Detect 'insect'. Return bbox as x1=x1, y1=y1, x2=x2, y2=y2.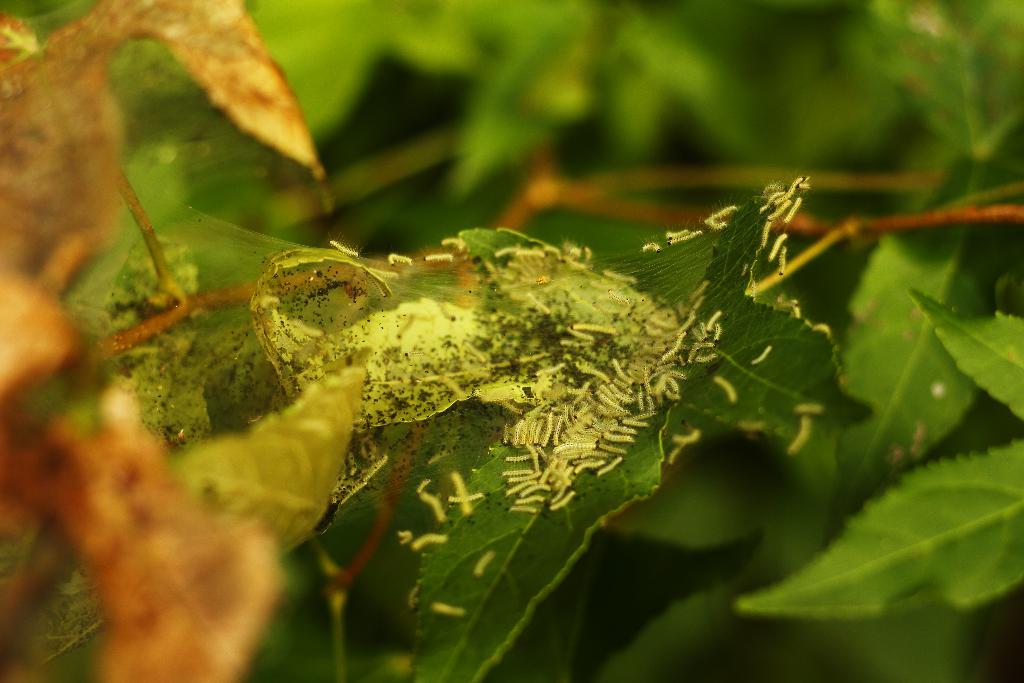
x1=474, y1=554, x2=497, y2=579.
